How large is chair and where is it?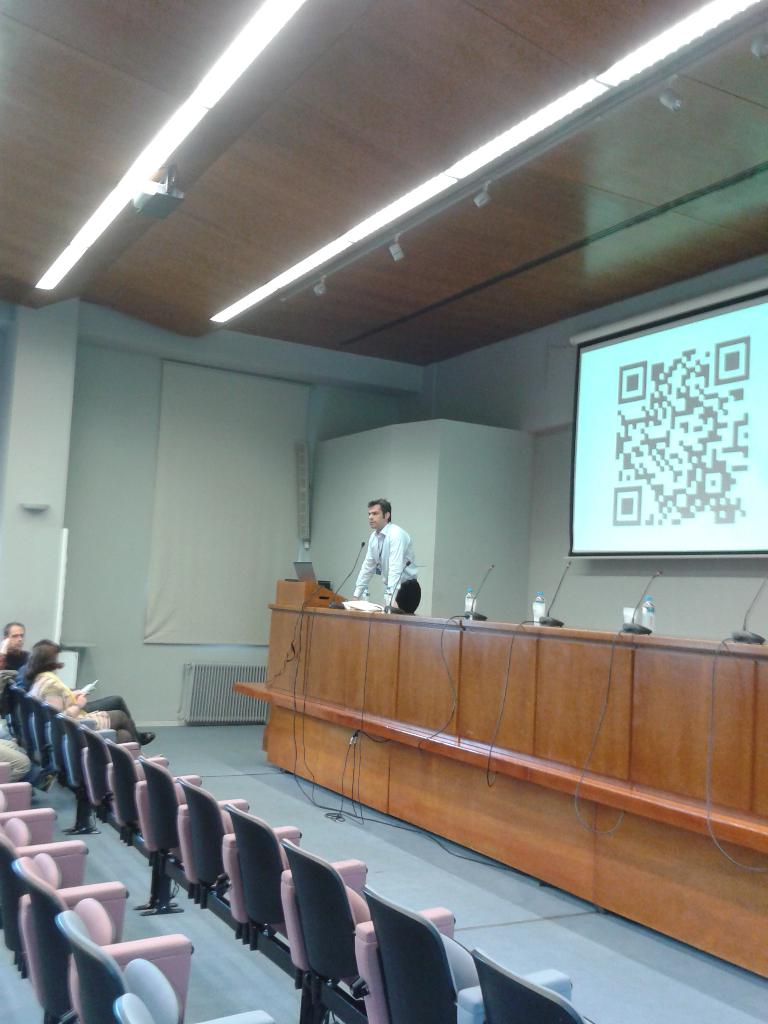
Bounding box: BBox(114, 994, 156, 1023).
